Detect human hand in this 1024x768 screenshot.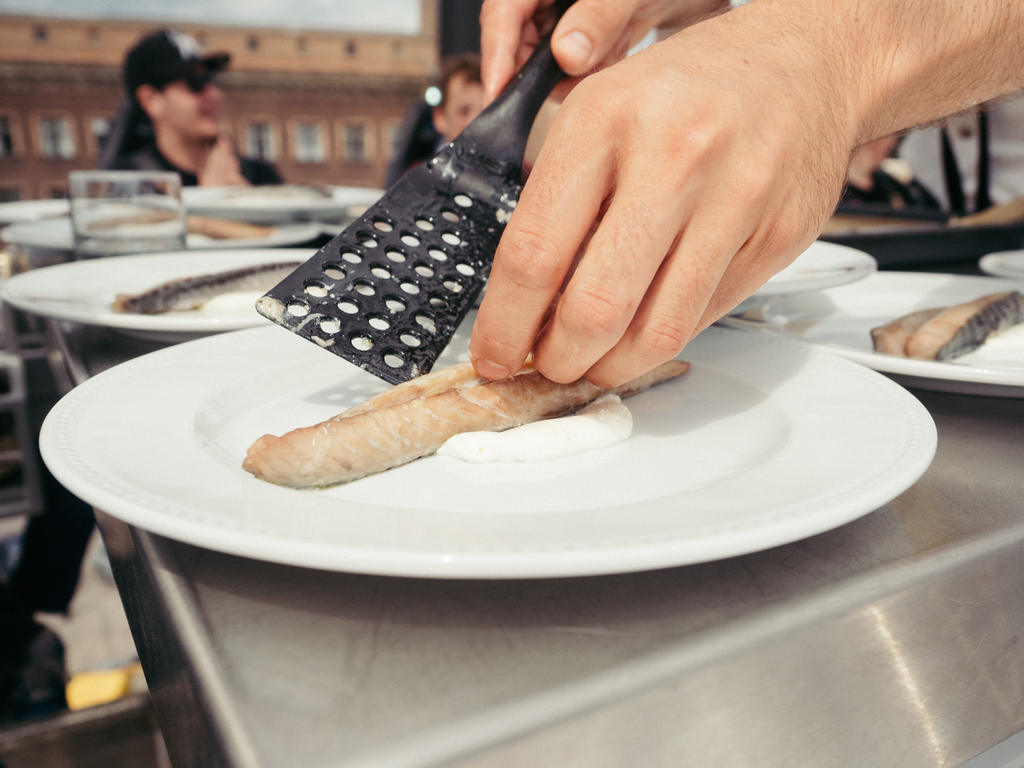
Detection: 495:0:991:384.
